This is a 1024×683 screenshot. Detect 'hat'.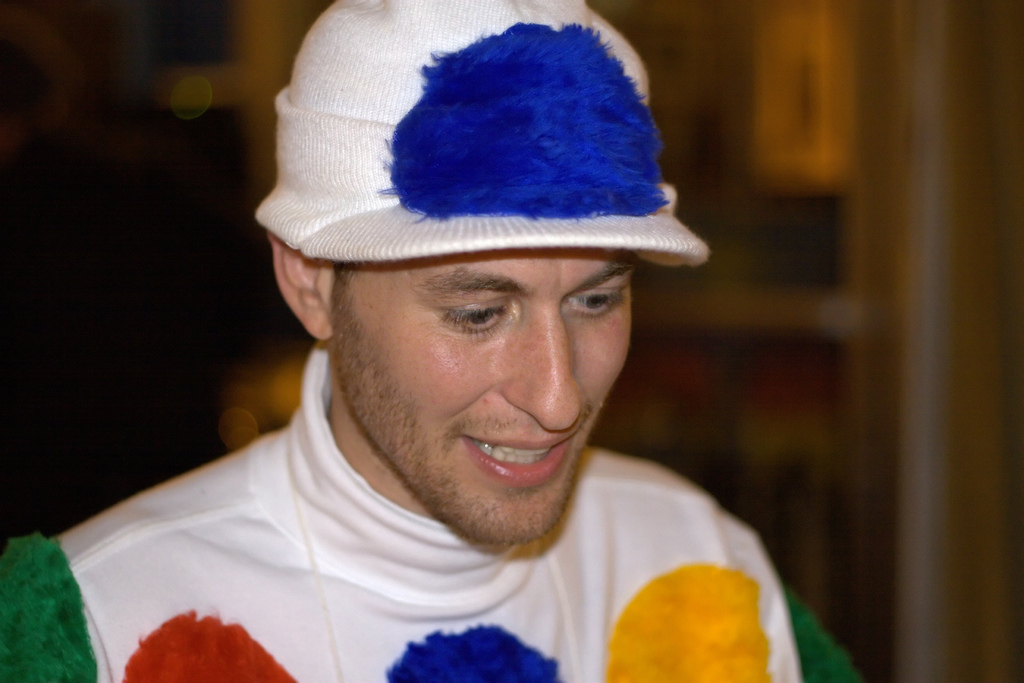
(257, 0, 710, 263).
